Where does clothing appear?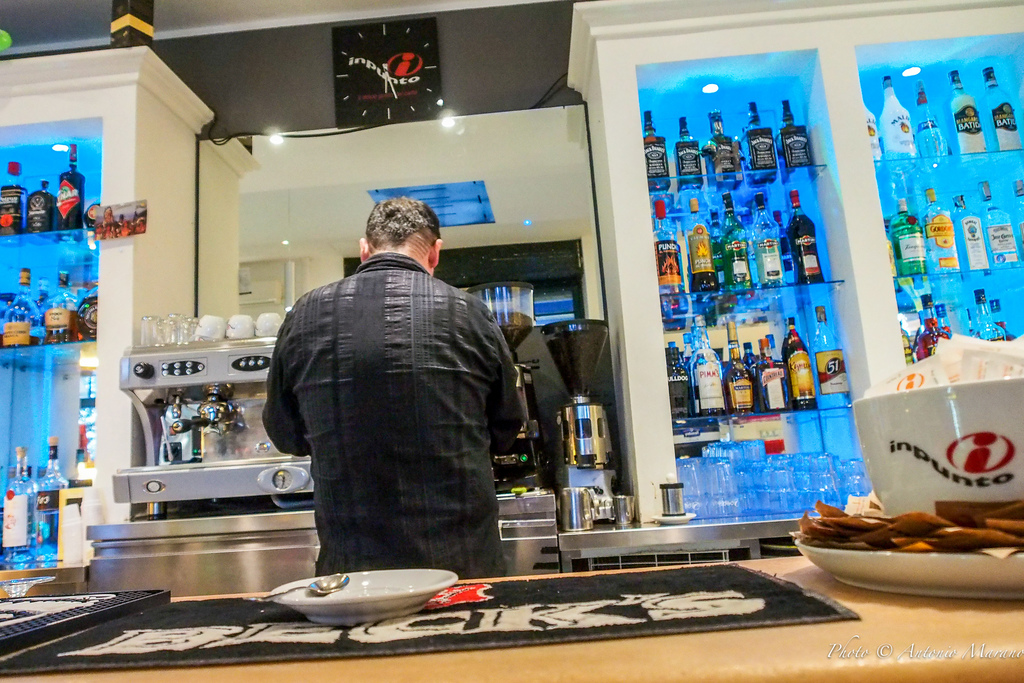
Appears at region(257, 207, 537, 578).
